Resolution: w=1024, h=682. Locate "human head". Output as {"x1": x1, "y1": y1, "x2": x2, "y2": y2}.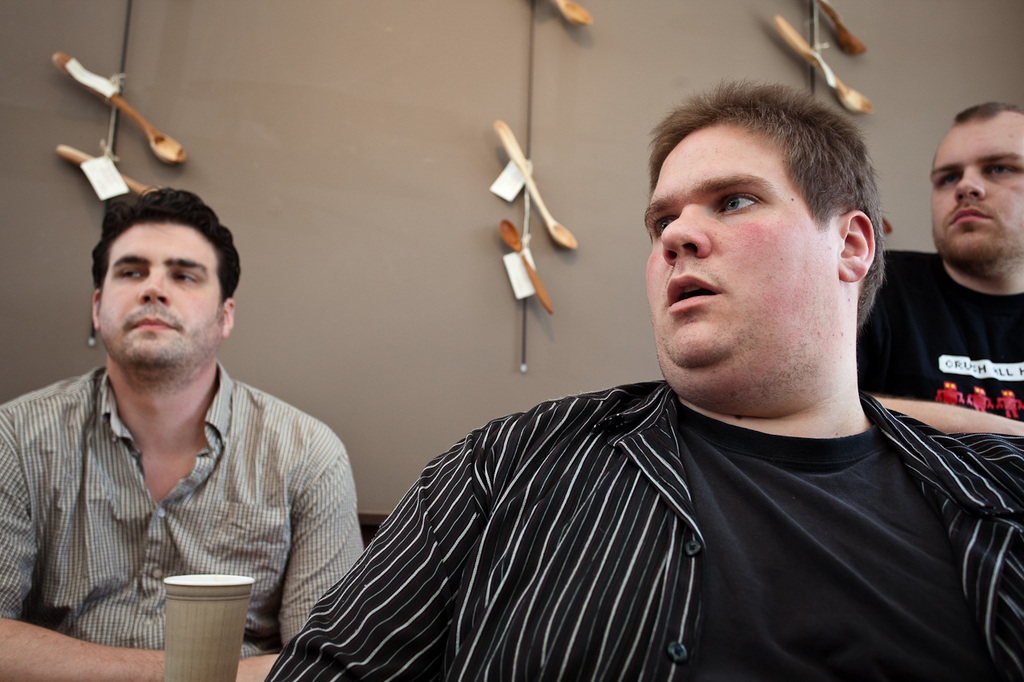
{"x1": 87, "y1": 181, "x2": 244, "y2": 381}.
